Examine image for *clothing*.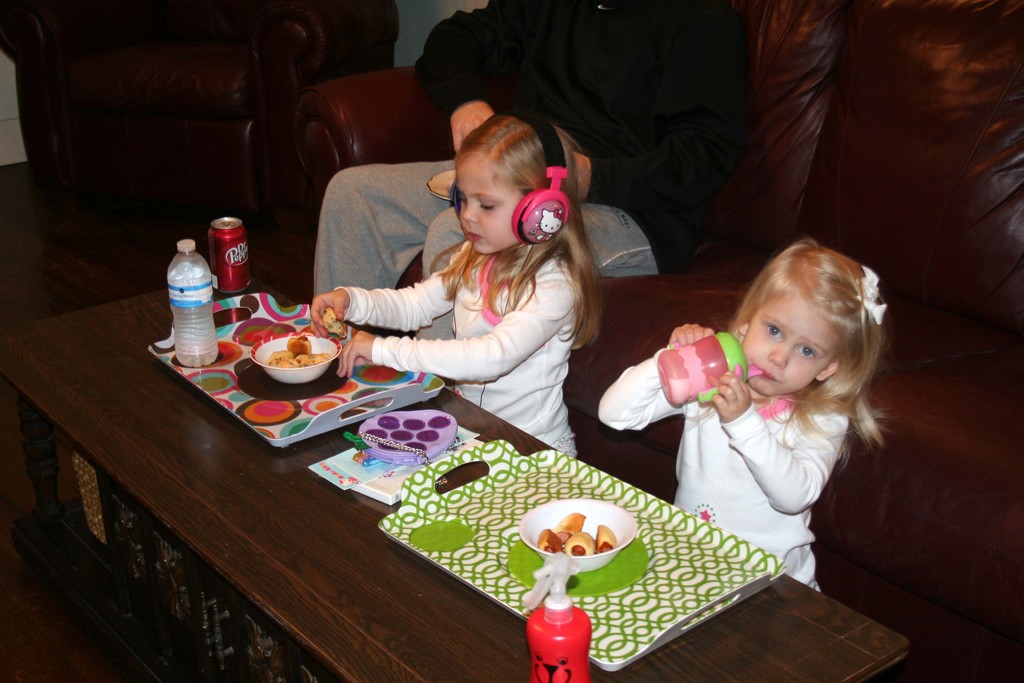
Examination result: l=336, t=245, r=592, b=466.
